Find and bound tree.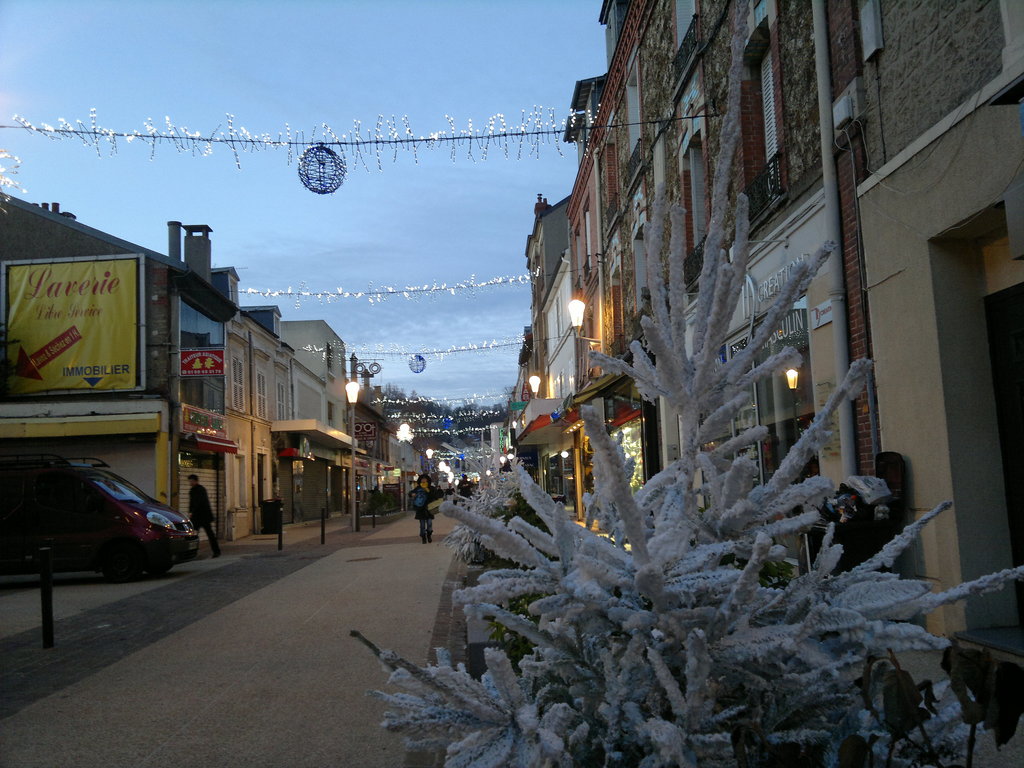
Bound: [342, 0, 1023, 767].
